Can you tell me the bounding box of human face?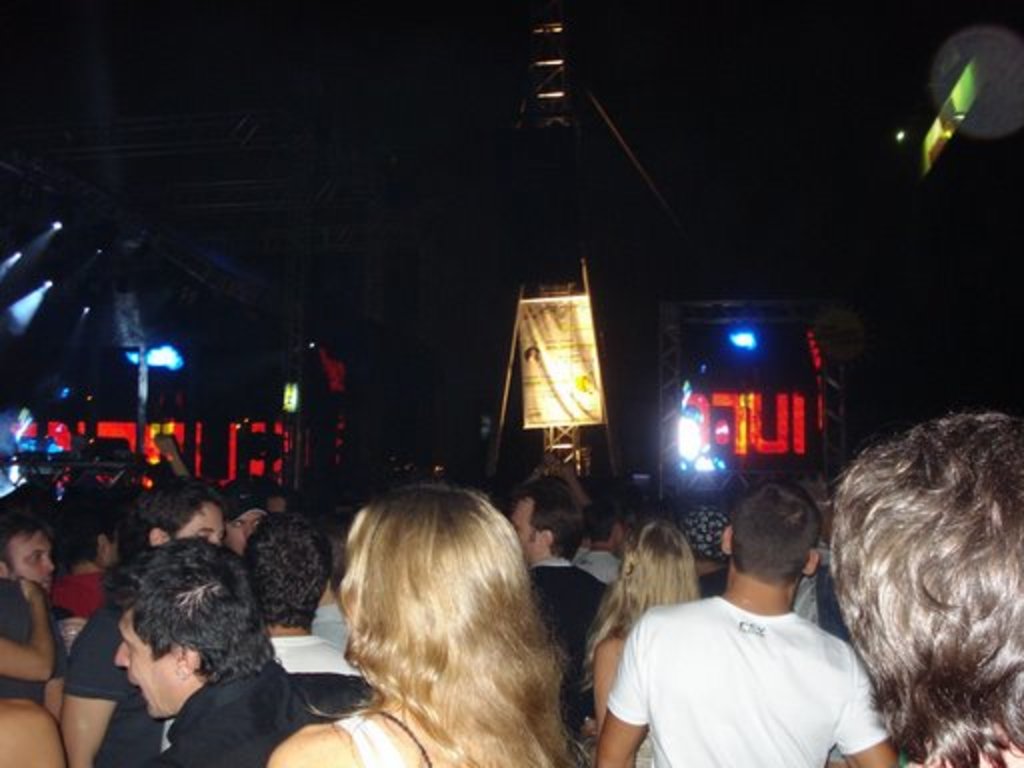
Rect(180, 502, 230, 548).
